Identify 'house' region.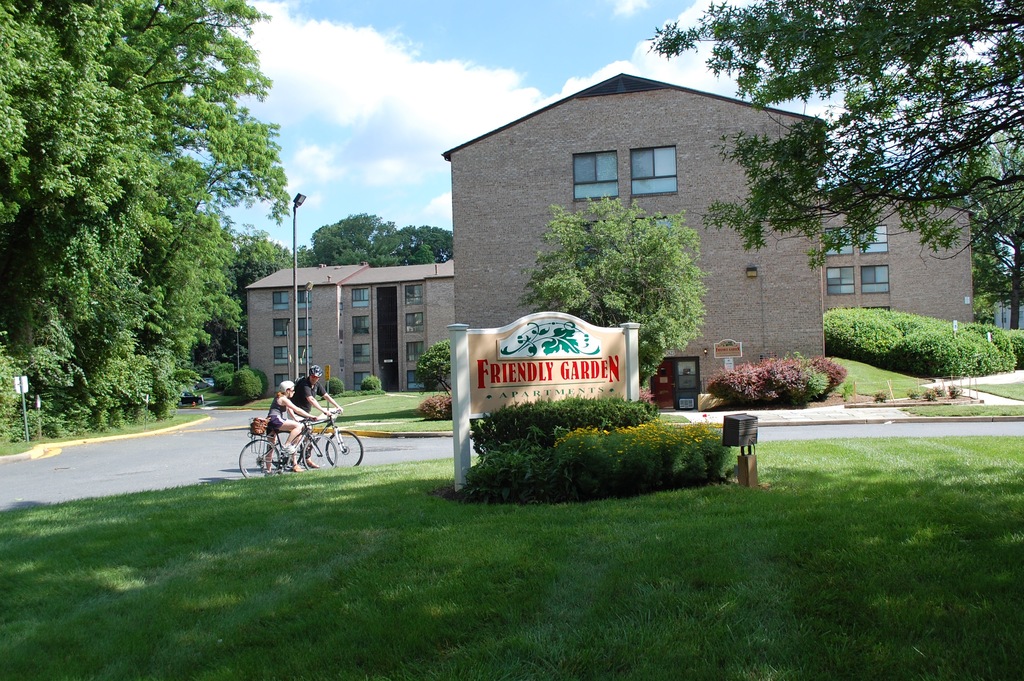
Region: [x1=826, y1=191, x2=970, y2=325].
